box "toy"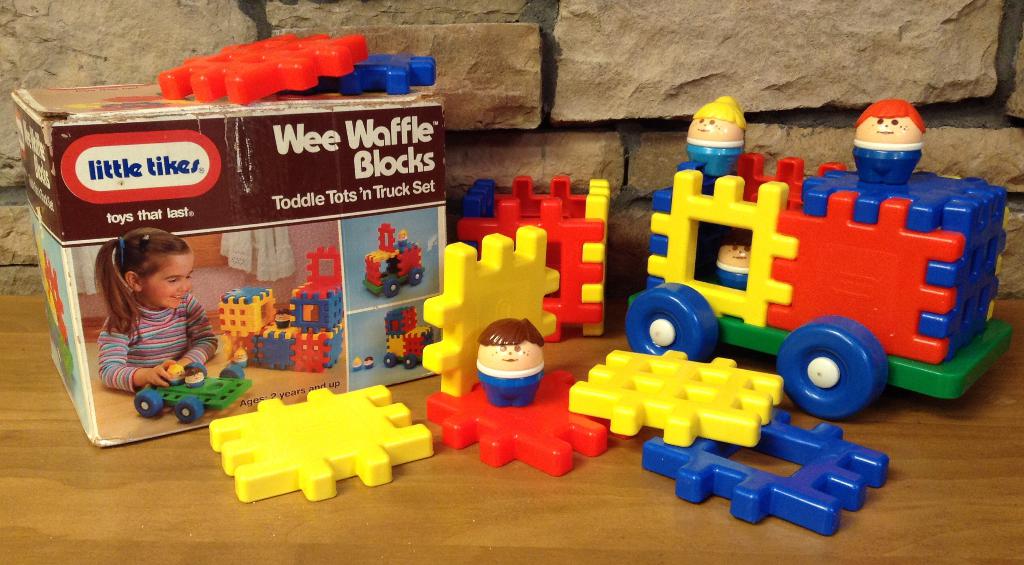
{"x1": 474, "y1": 316, "x2": 550, "y2": 409}
